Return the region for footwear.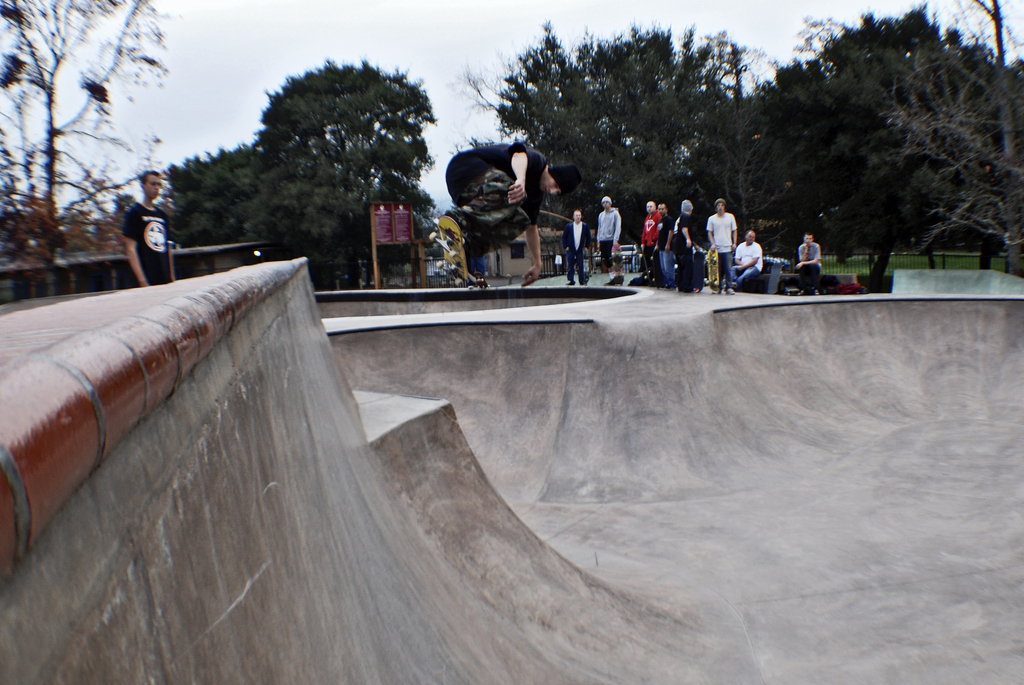
{"x1": 444, "y1": 207, "x2": 470, "y2": 236}.
